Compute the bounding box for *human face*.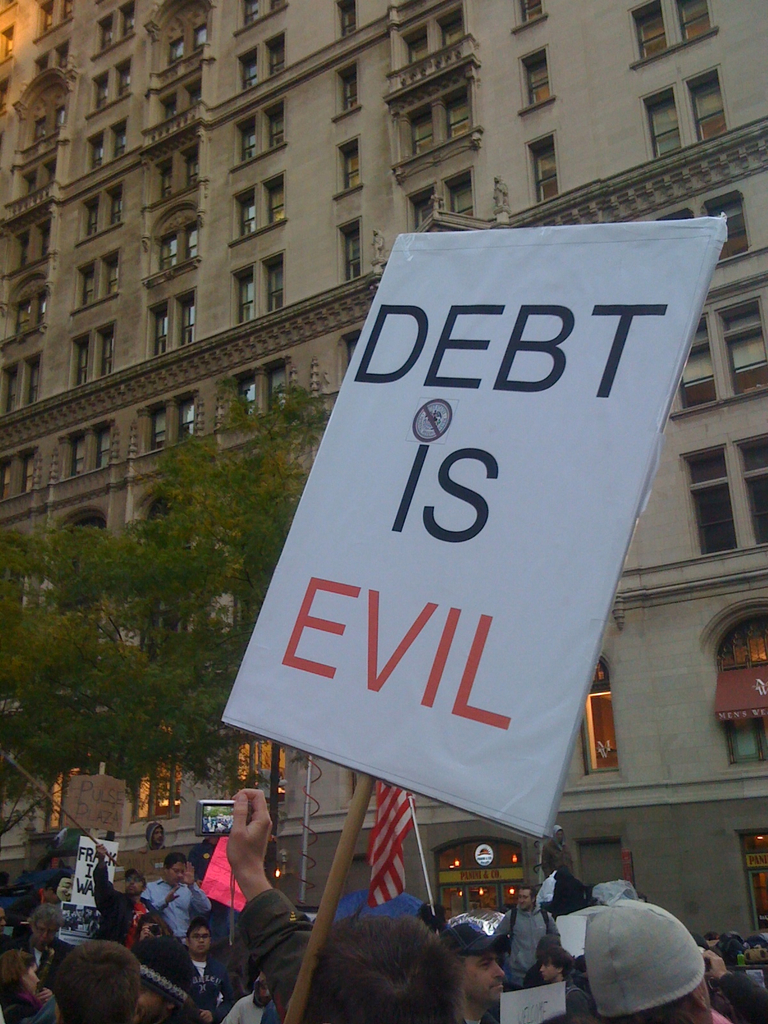
rect(540, 960, 560, 979).
